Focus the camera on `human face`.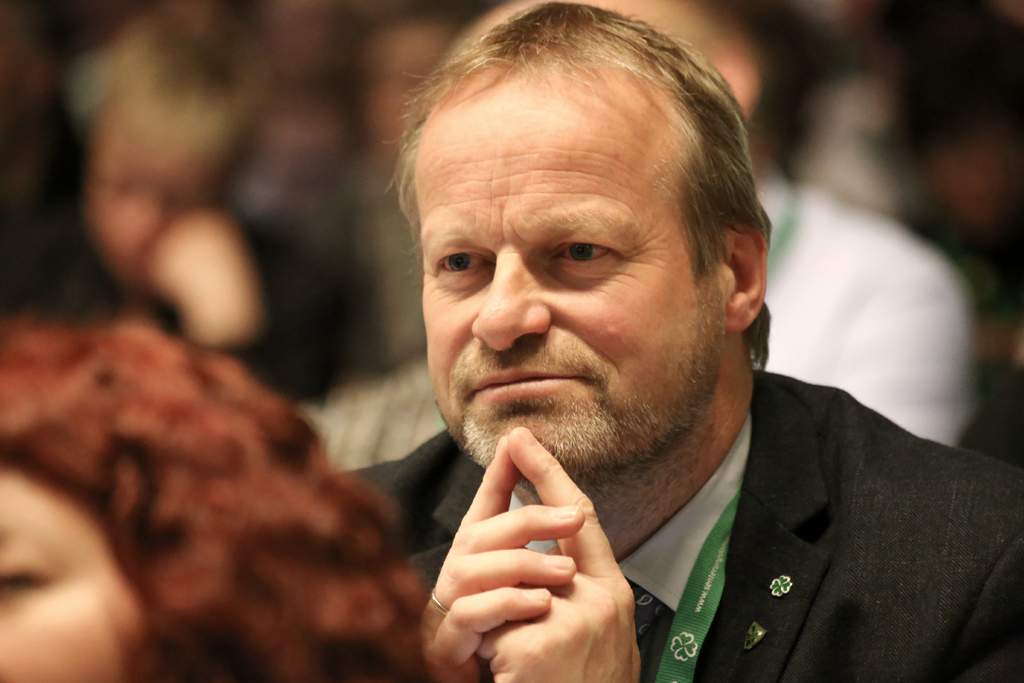
Focus region: bbox(0, 468, 147, 682).
